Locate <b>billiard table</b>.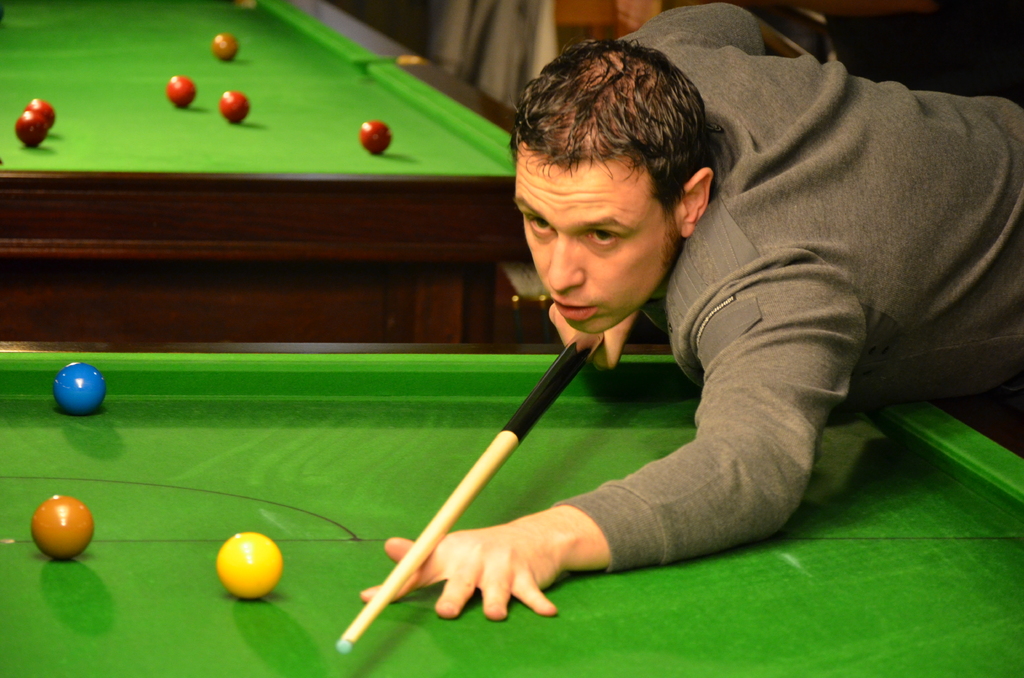
Bounding box: l=0, t=0, r=528, b=341.
